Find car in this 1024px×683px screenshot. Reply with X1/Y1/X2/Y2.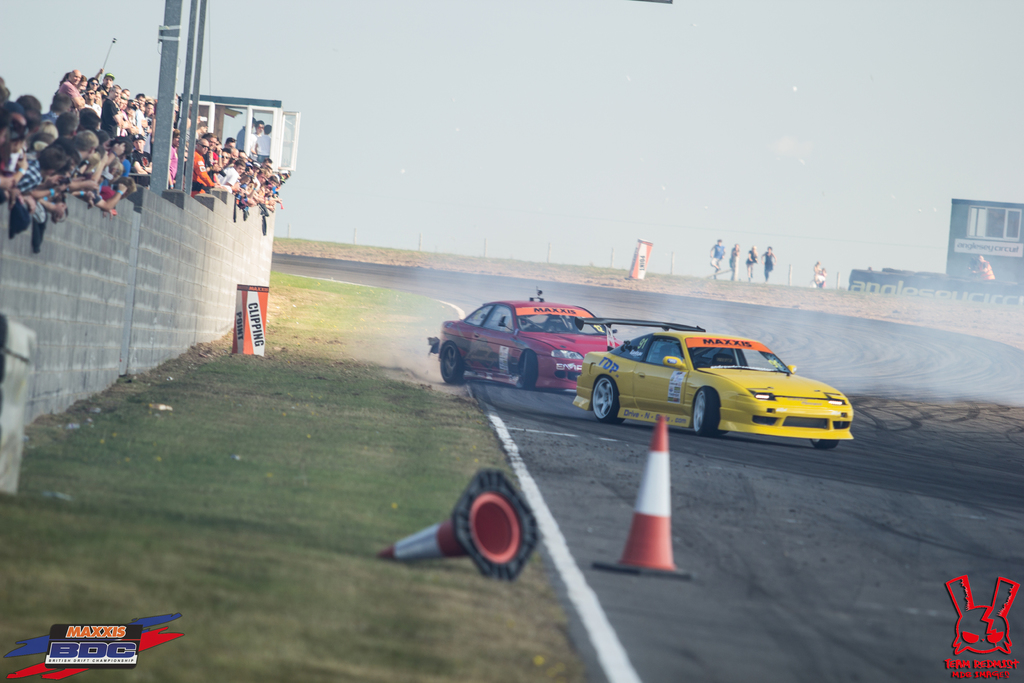
566/320/859/450.
